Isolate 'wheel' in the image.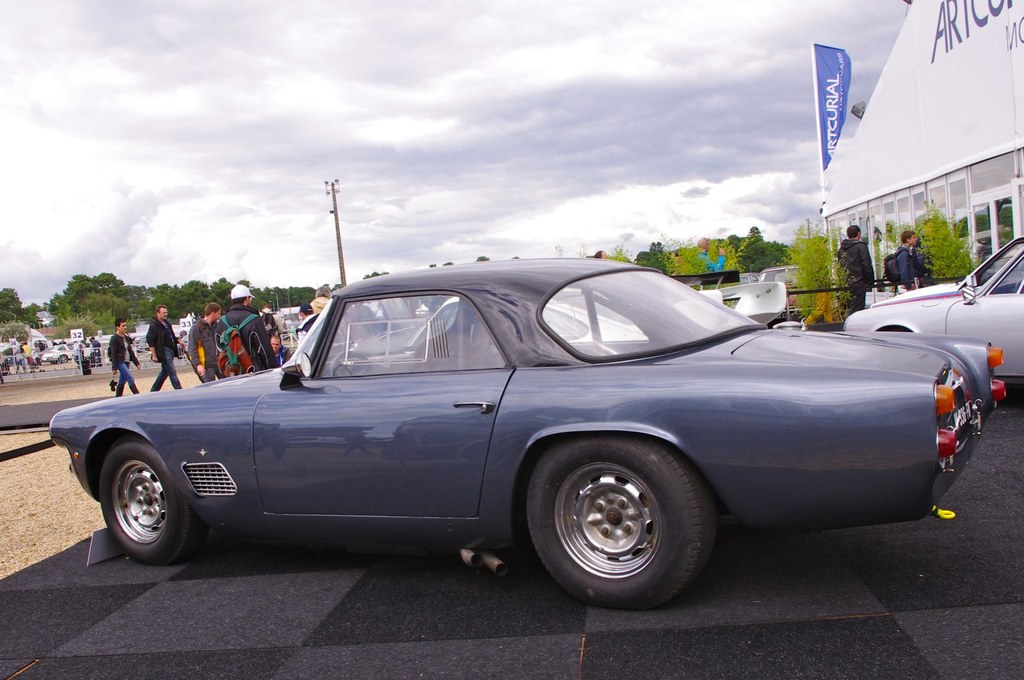
Isolated region: crop(533, 450, 717, 599).
